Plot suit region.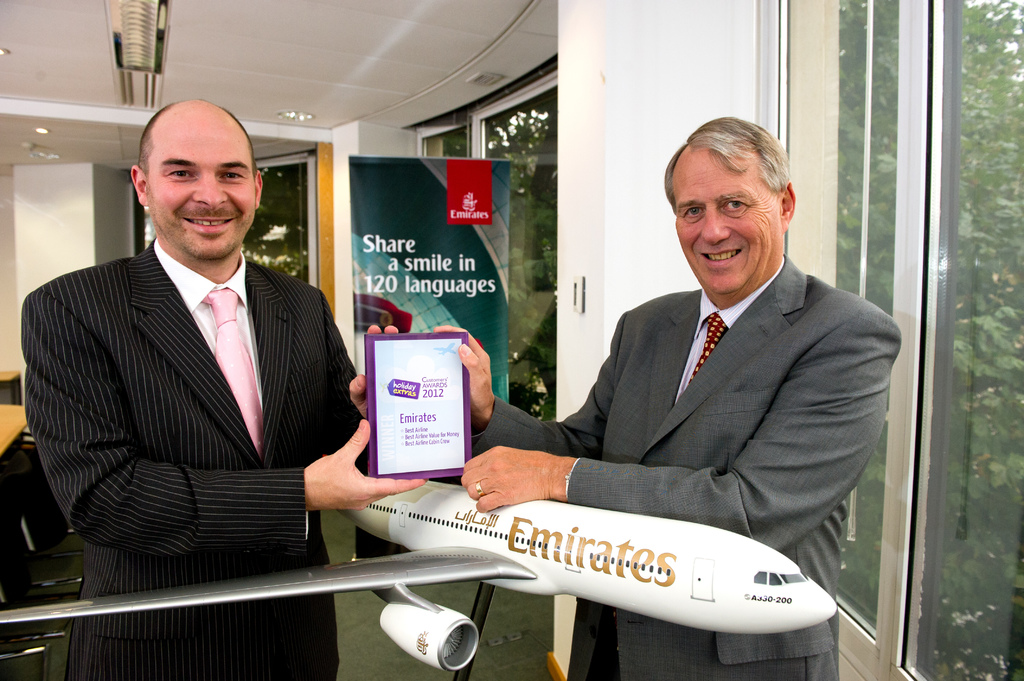
Plotted at 20:237:368:680.
